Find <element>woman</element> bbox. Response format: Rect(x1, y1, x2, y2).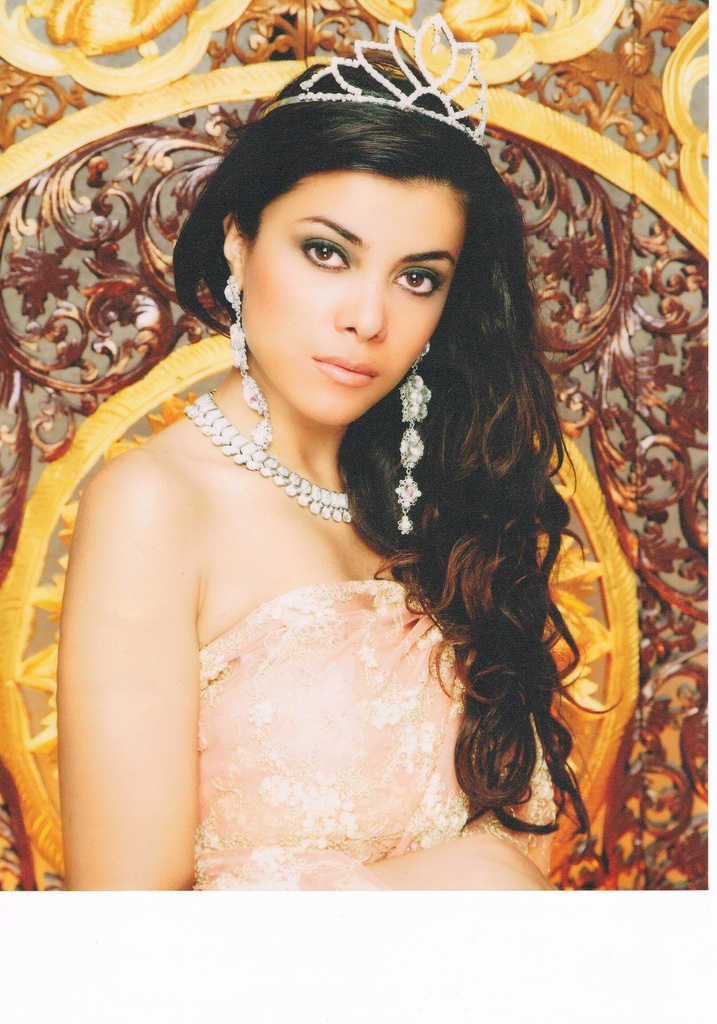
Rect(8, 58, 638, 903).
